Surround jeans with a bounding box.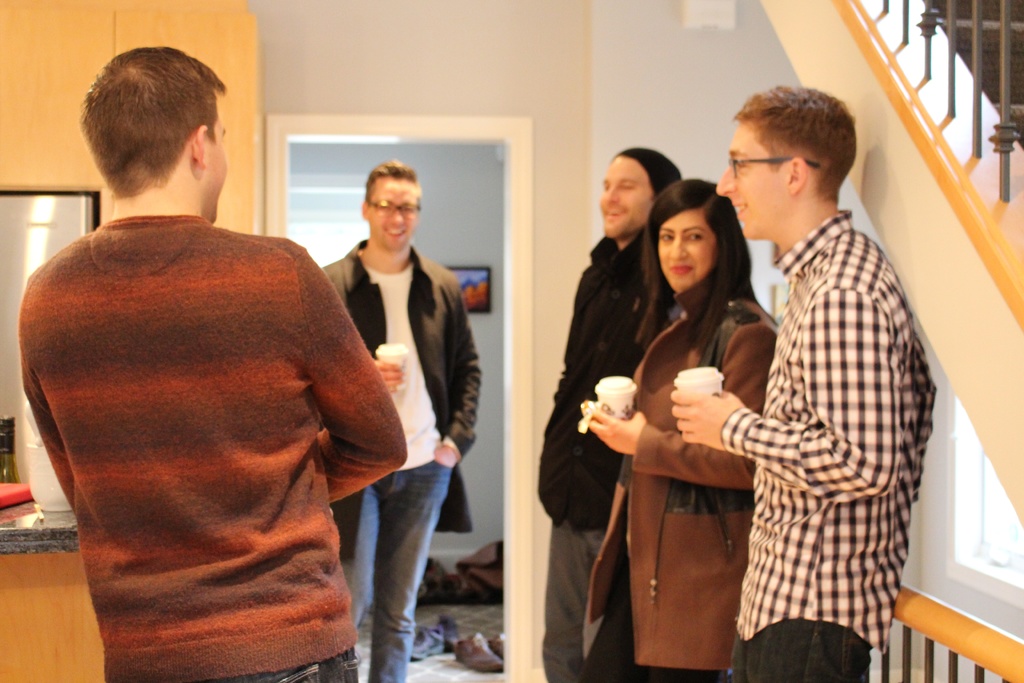
[x1=359, y1=441, x2=465, y2=673].
